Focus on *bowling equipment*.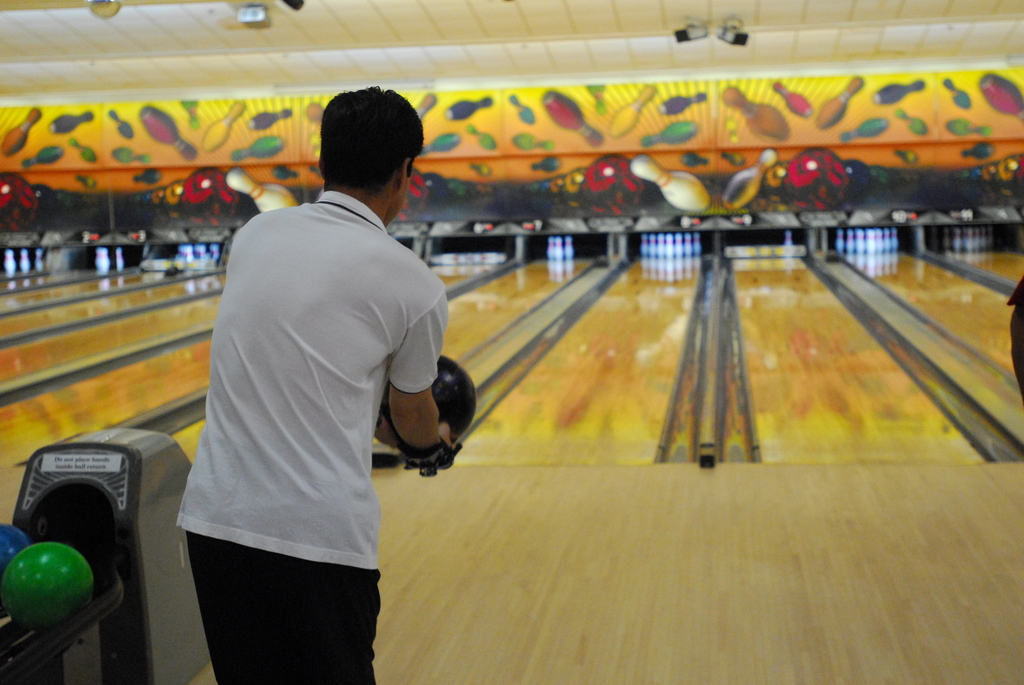
Focused at (721,84,788,140).
